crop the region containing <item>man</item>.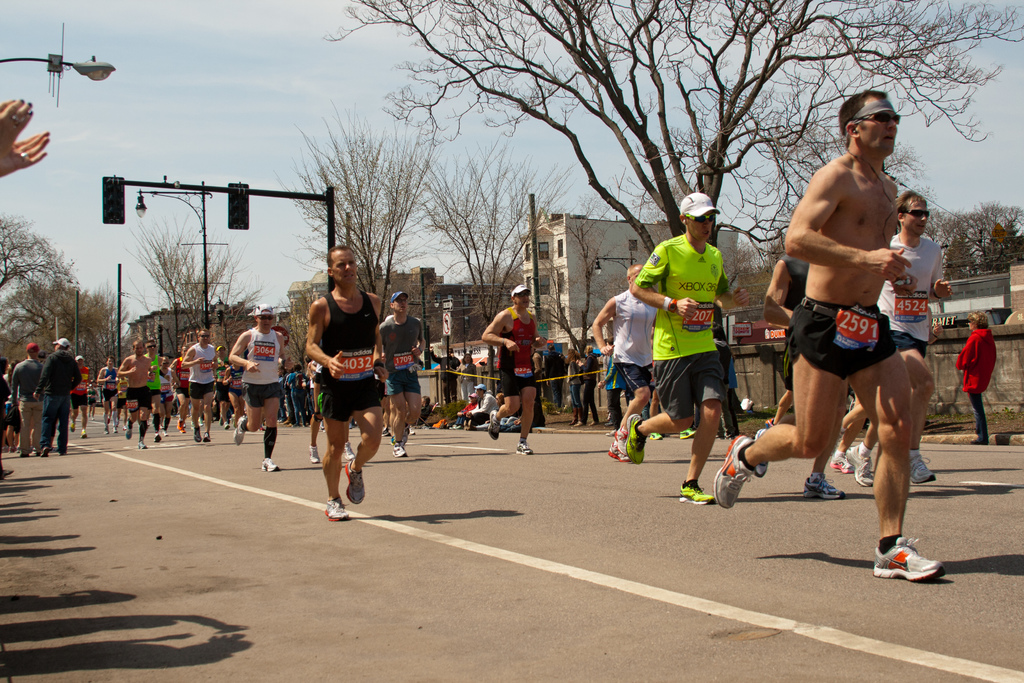
Crop region: [180, 329, 220, 444].
